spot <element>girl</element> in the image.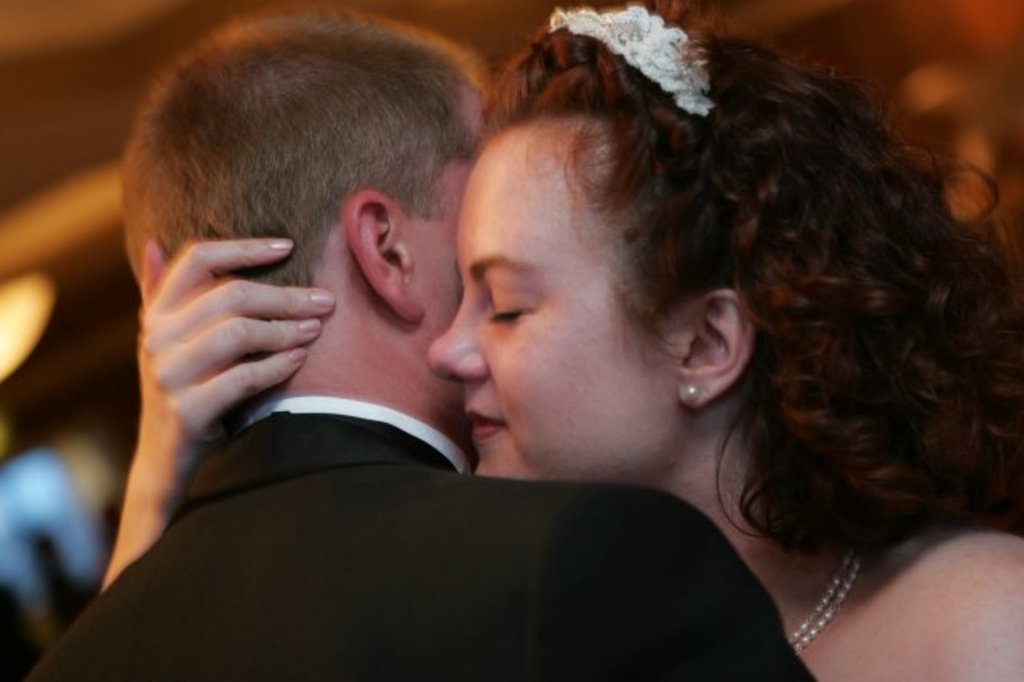
<element>girl</element> found at 429/0/1022/680.
